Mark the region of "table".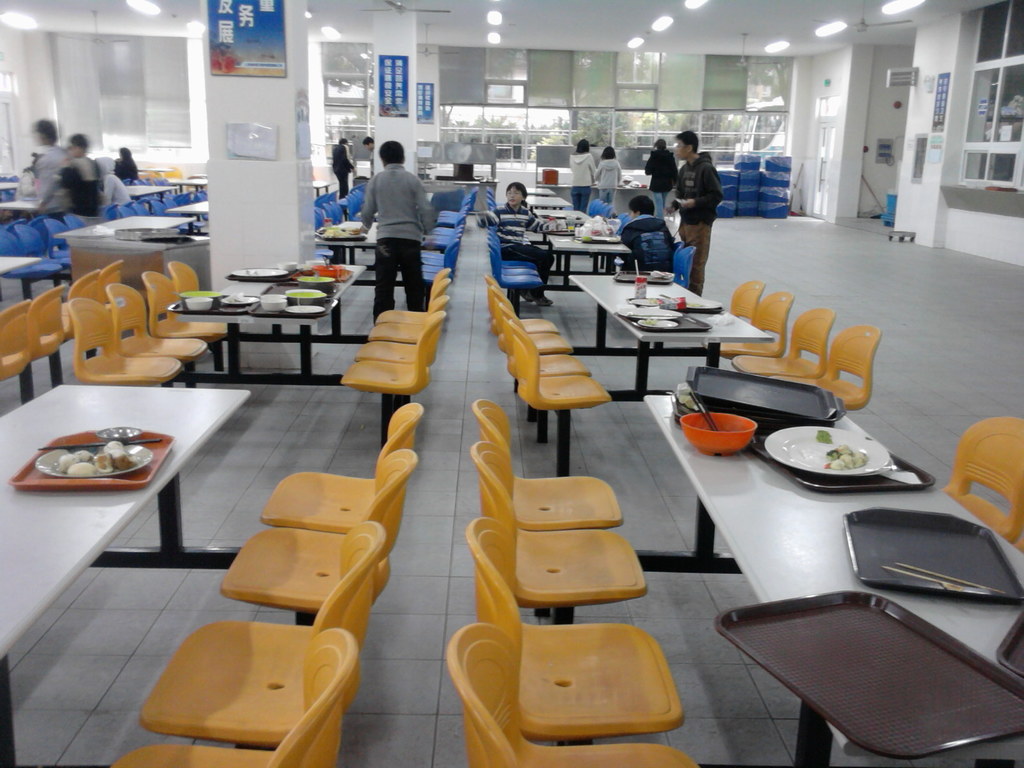
Region: crop(630, 417, 1011, 767).
